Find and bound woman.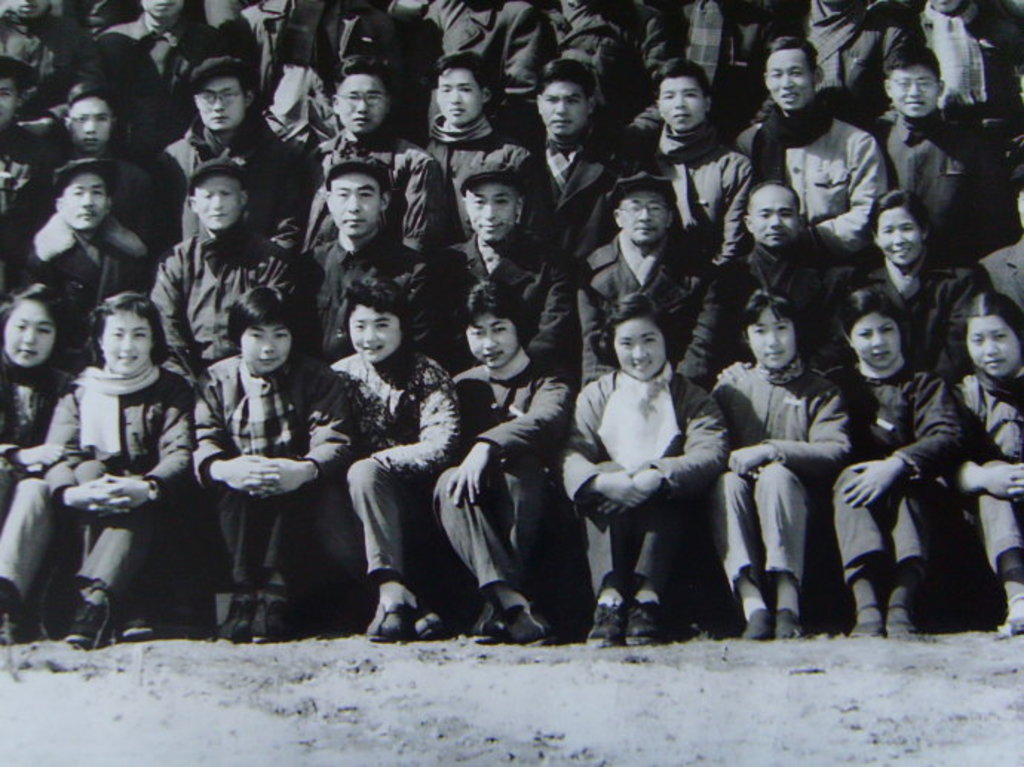
Bound: bbox=[42, 286, 205, 644].
